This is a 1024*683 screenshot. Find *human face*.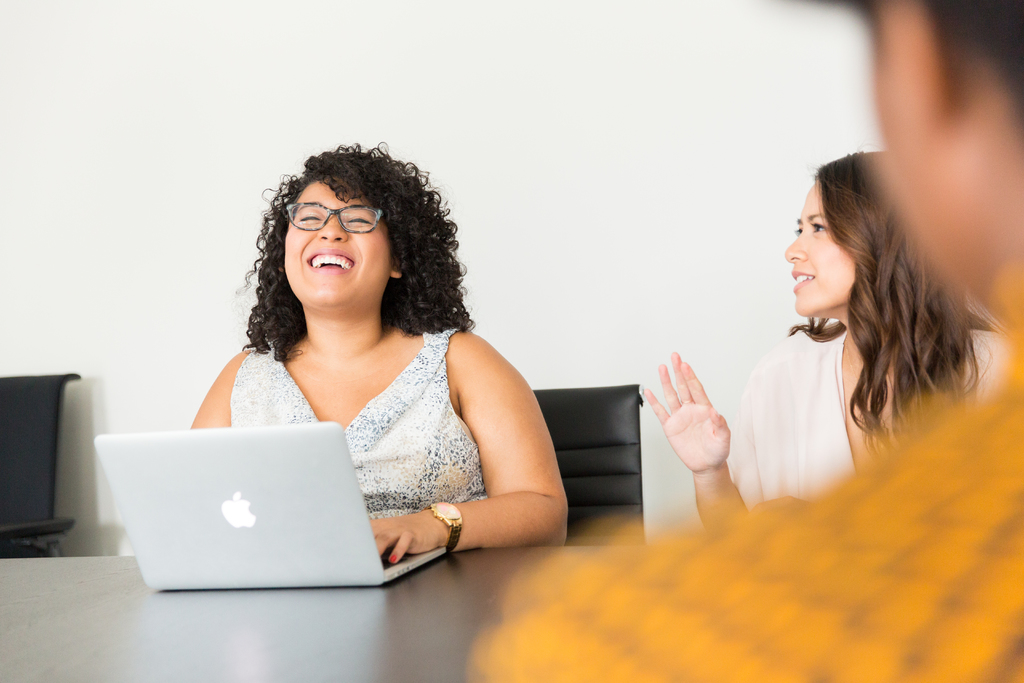
Bounding box: (left=775, top=177, right=864, bottom=318).
